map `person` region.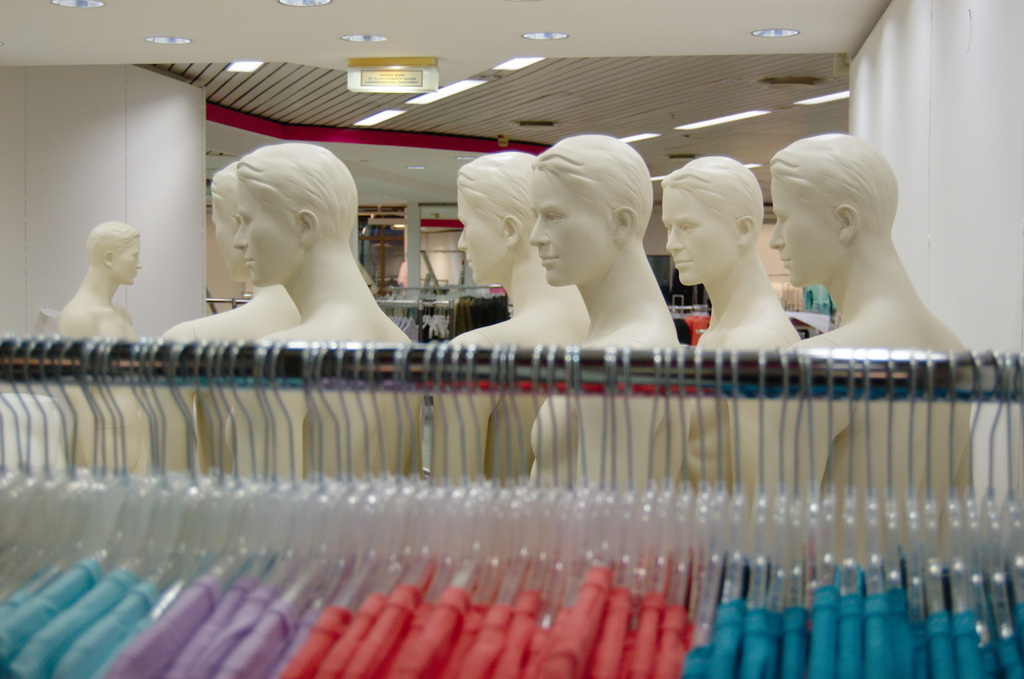
Mapped to 653,151,812,510.
